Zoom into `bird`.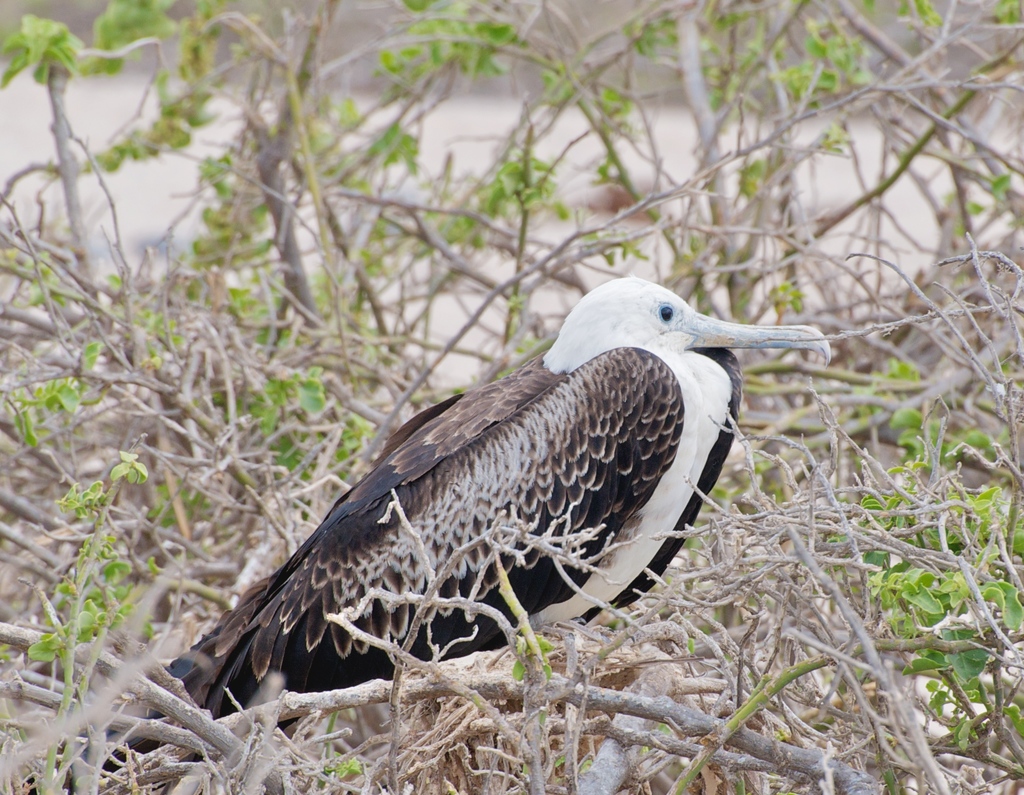
Zoom target: x1=150 y1=253 x2=845 y2=744.
